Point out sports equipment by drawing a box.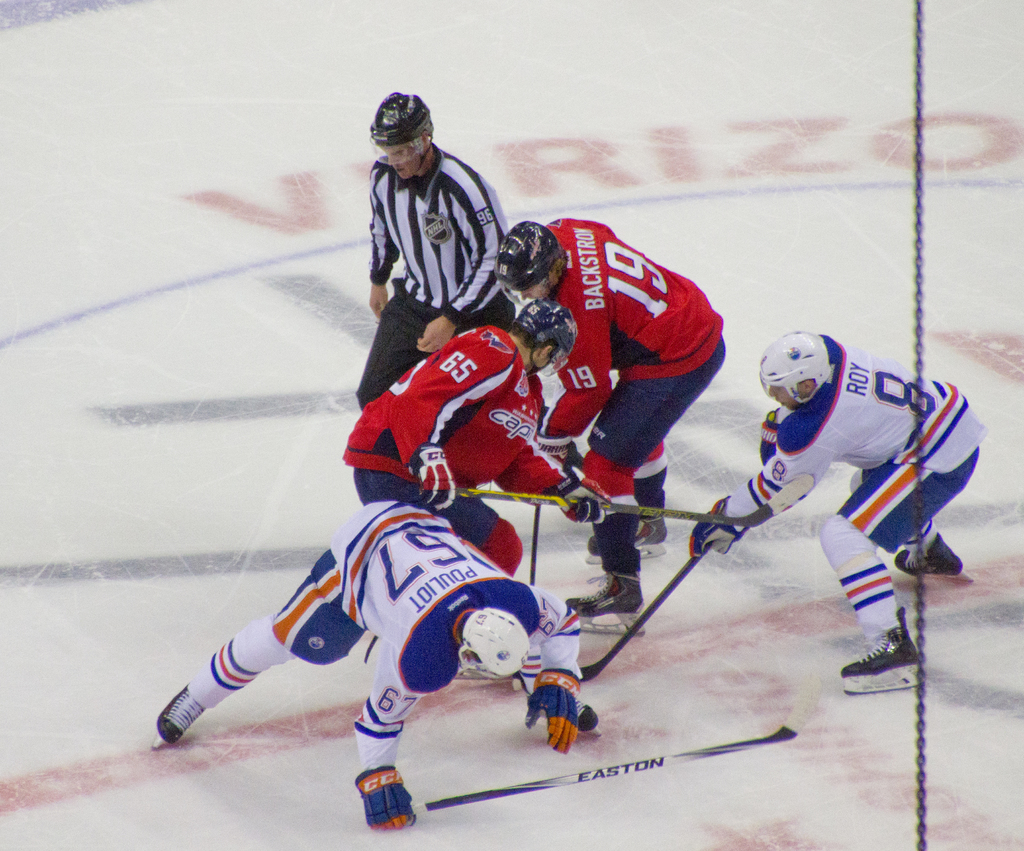
(513,297,568,382).
